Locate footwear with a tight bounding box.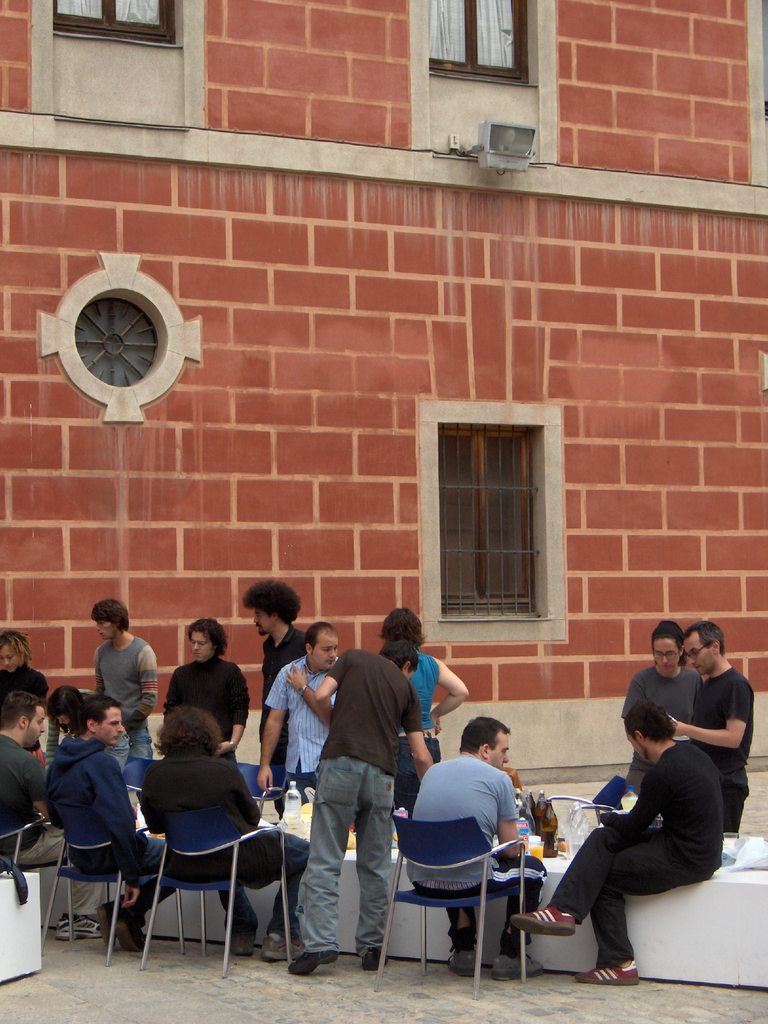
[488, 947, 551, 970].
